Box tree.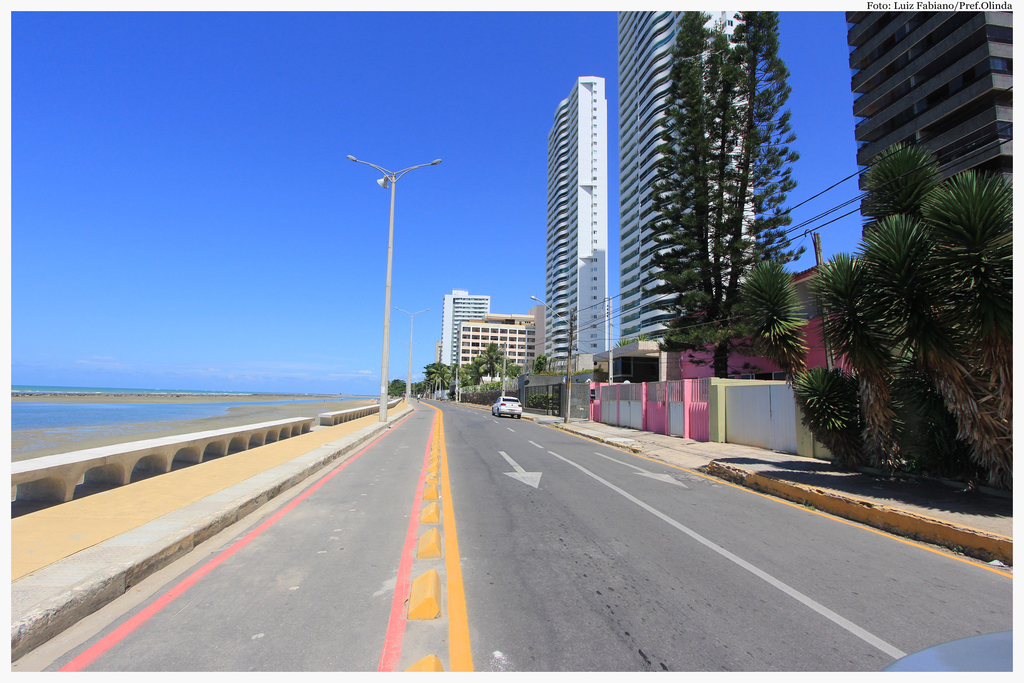
534,352,548,373.
